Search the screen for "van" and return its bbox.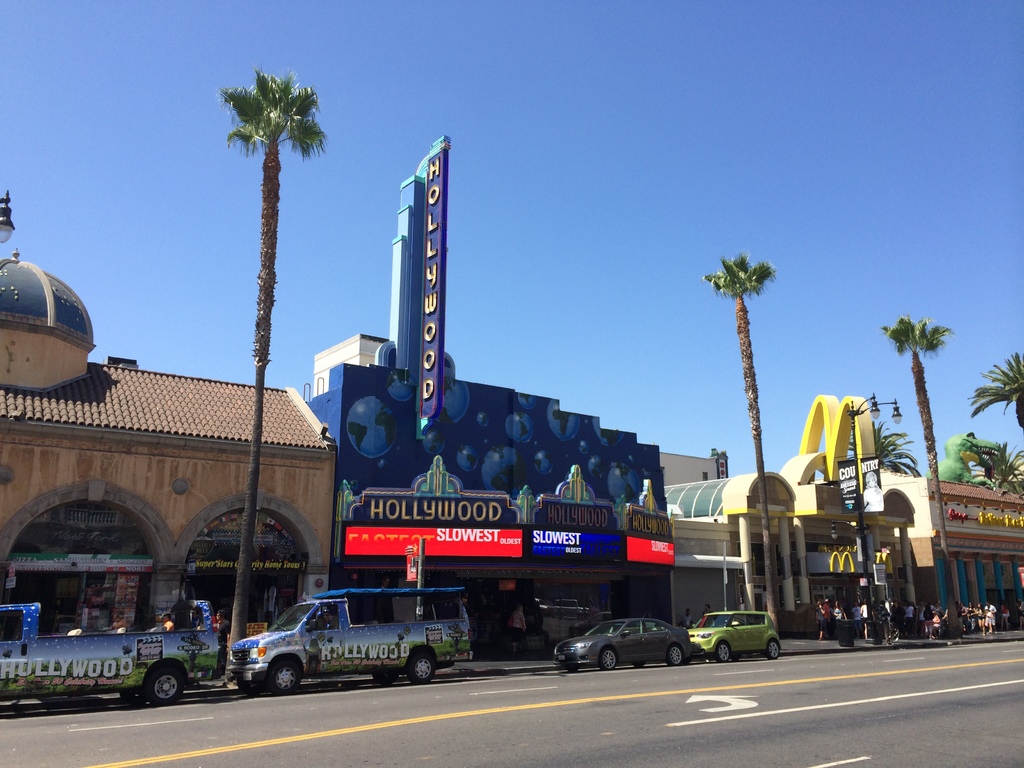
Found: select_region(0, 600, 227, 704).
